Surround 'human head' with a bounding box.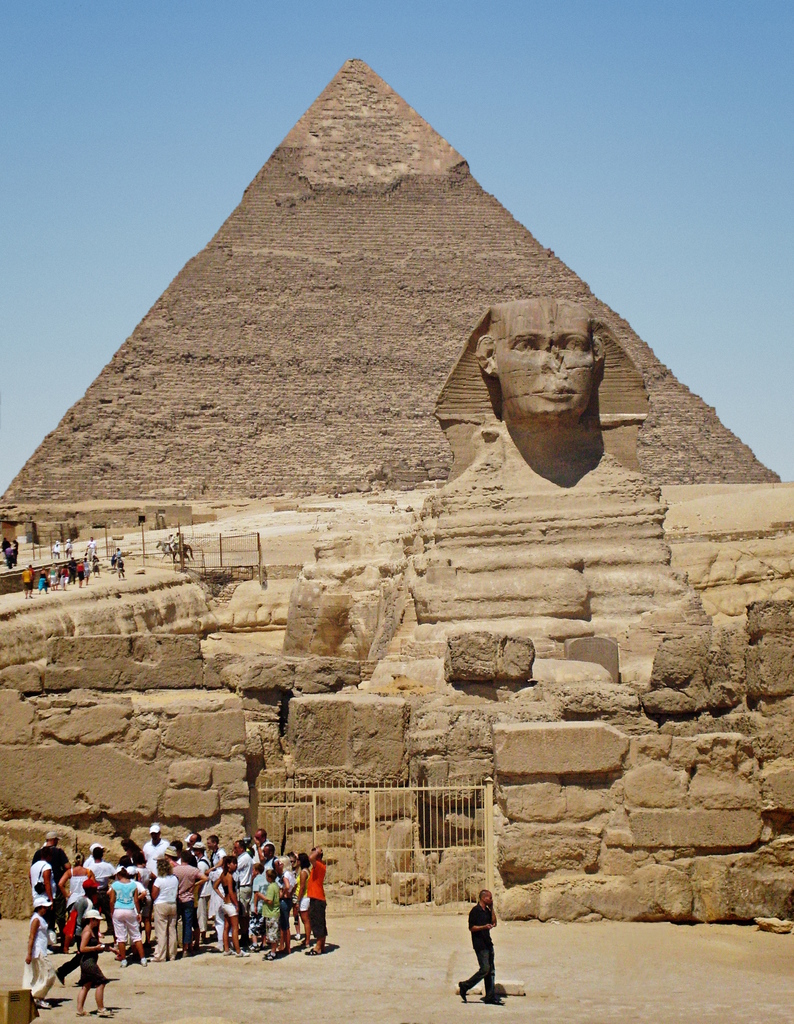
bbox=[184, 833, 193, 847].
